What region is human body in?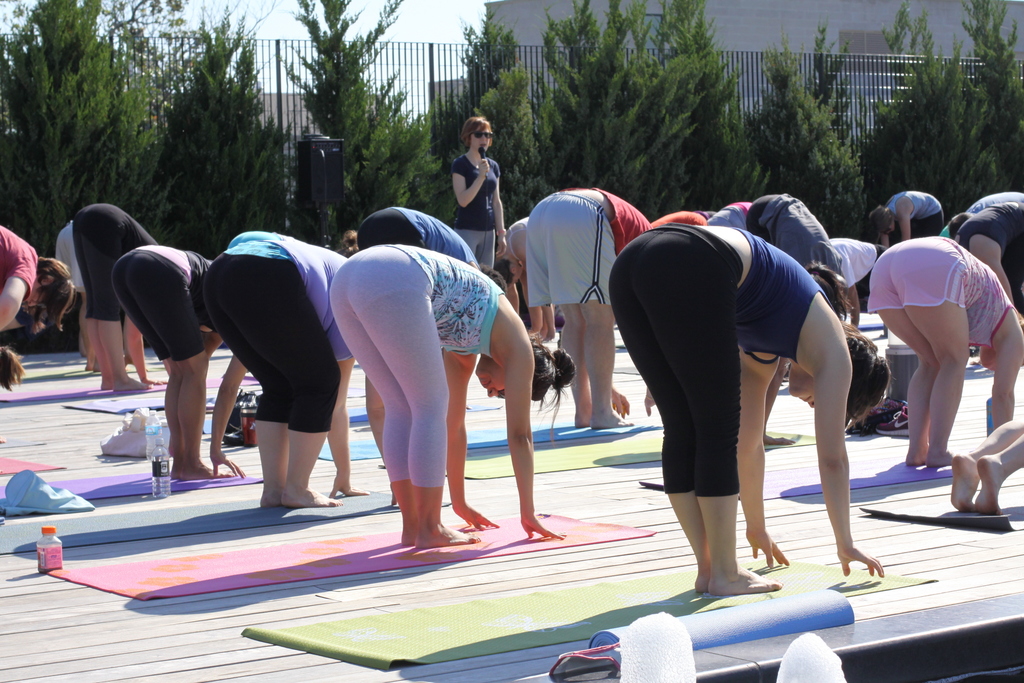
detection(869, 207, 1010, 493).
